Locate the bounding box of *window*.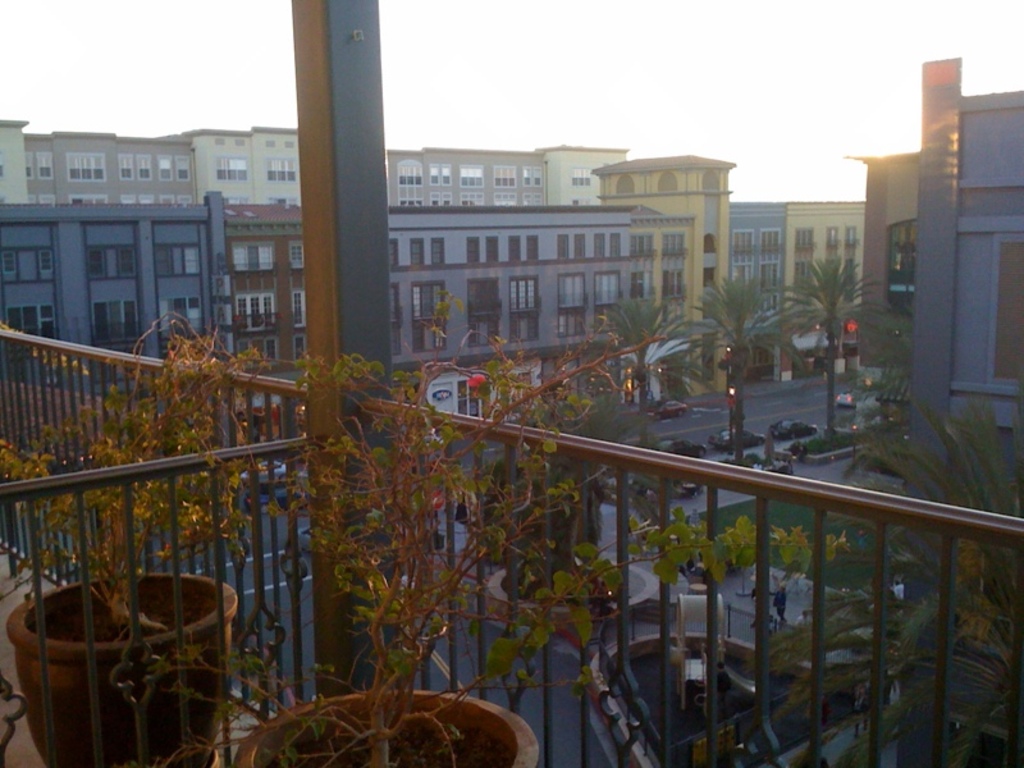
Bounding box: box(428, 193, 454, 202).
